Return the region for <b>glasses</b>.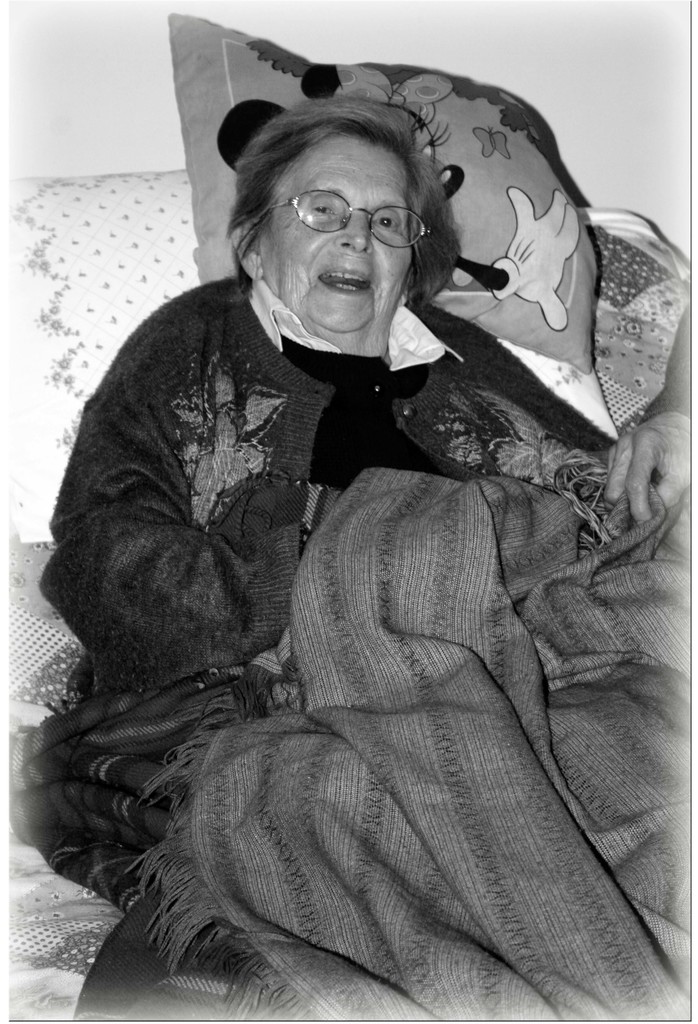
Rect(253, 171, 447, 238).
